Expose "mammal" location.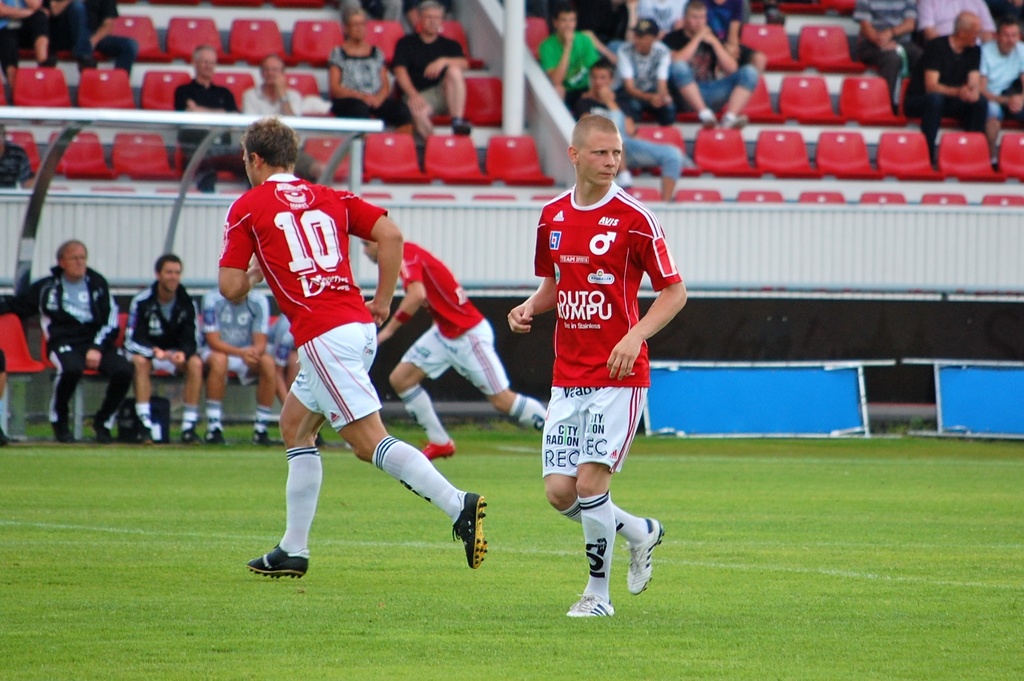
Exposed at 979, 18, 1023, 163.
